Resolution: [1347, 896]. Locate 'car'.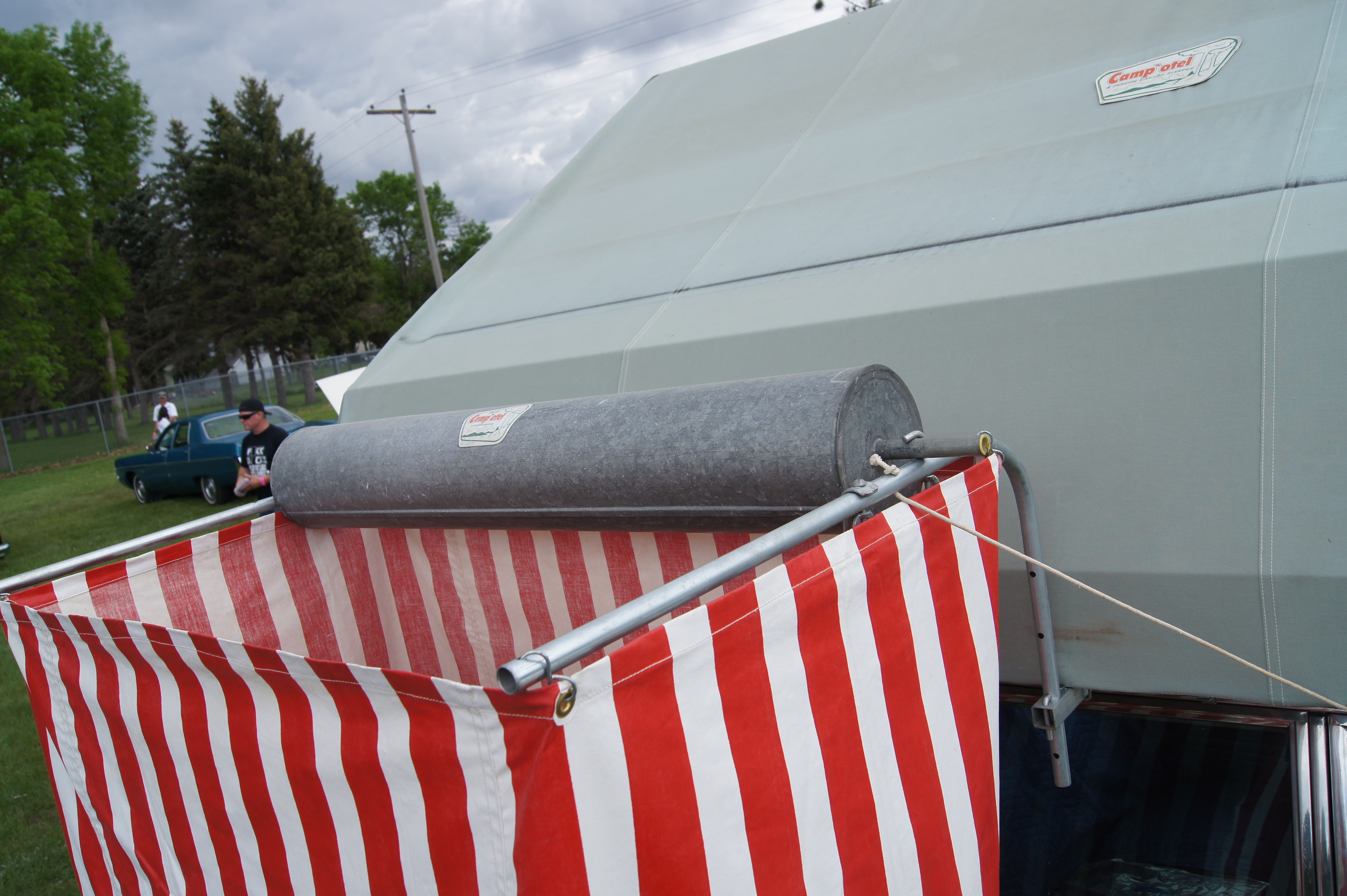
33/118/78/148.
